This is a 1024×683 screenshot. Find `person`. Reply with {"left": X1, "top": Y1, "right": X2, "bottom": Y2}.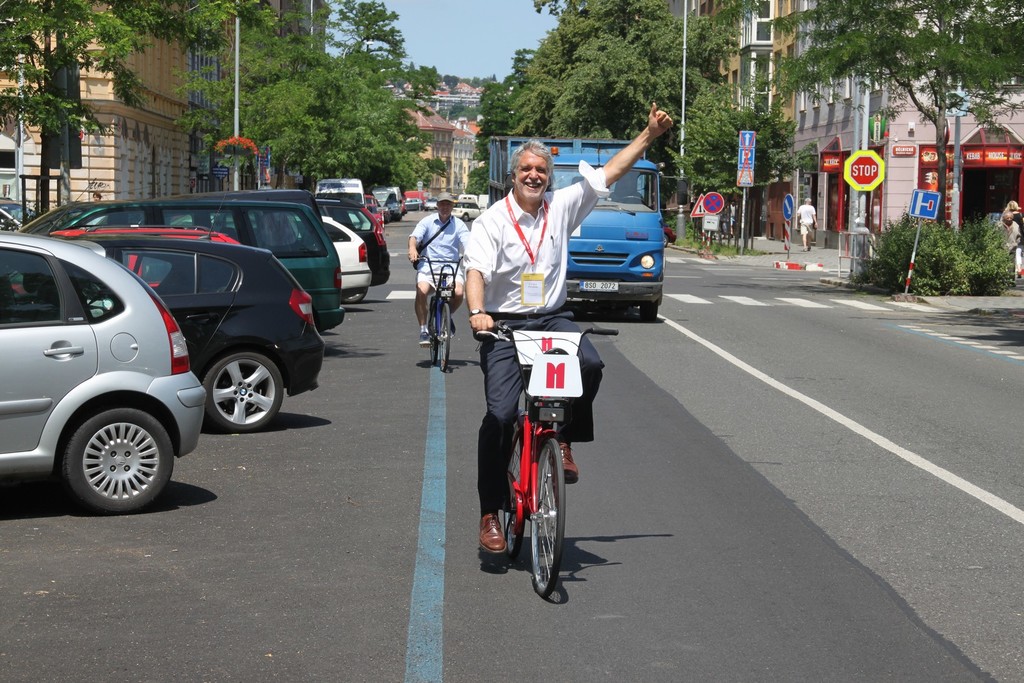
{"left": 412, "top": 204, "right": 472, "bottom": 335}.
